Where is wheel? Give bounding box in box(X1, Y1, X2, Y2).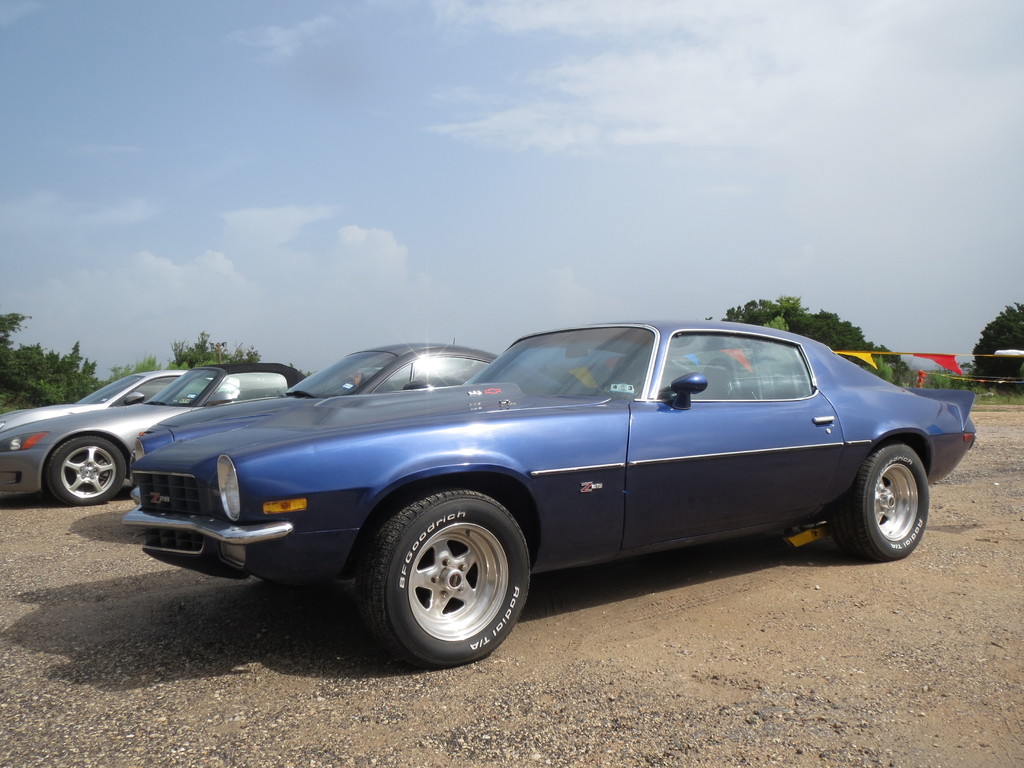
box(48, 425, 124, 510).
